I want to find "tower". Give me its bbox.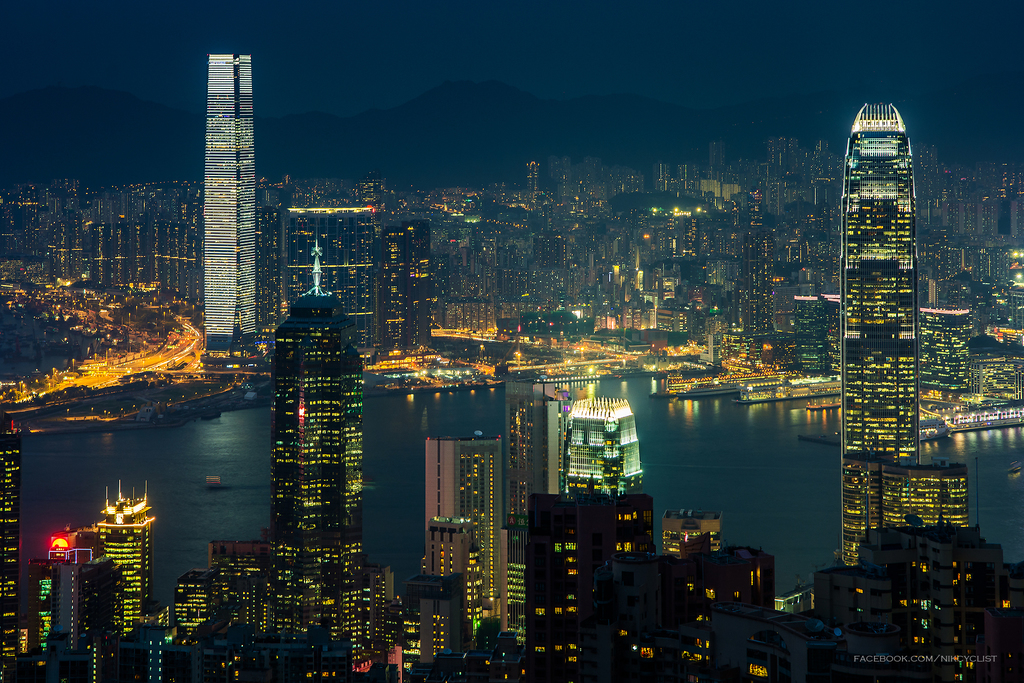
{"x1": 268, "y1": 242, "x2": 375, "y2": 654}.
